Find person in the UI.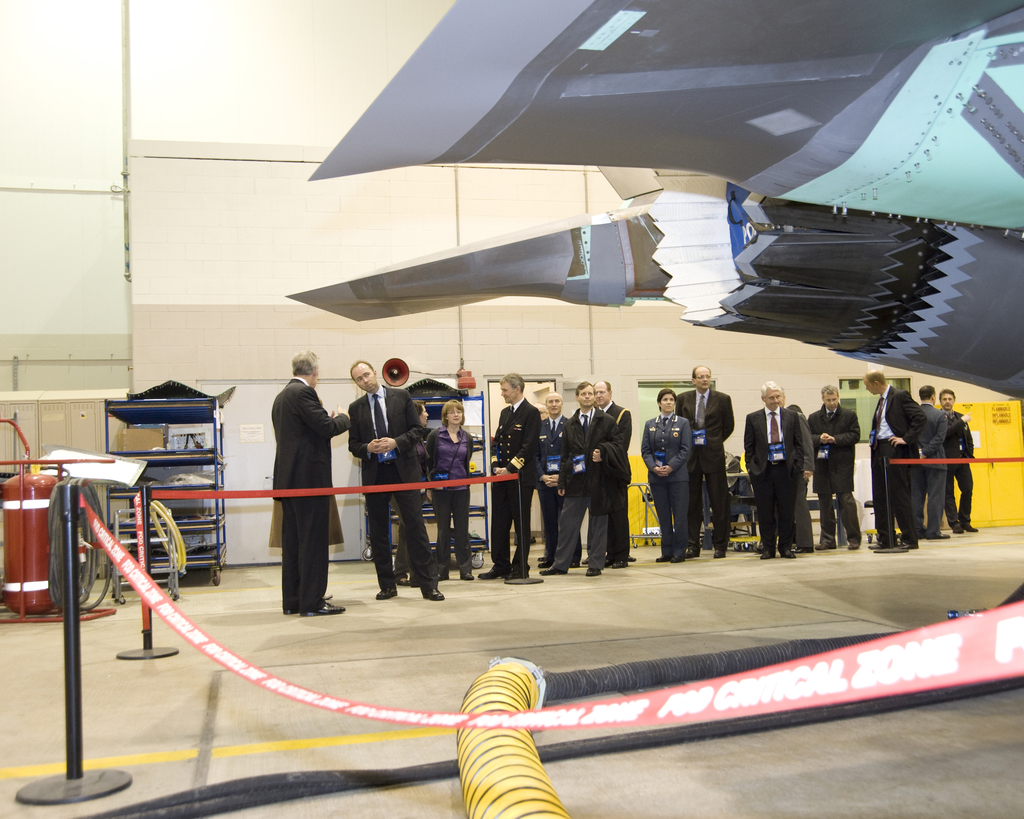
UI element at region(916, 381, 954, 539).
